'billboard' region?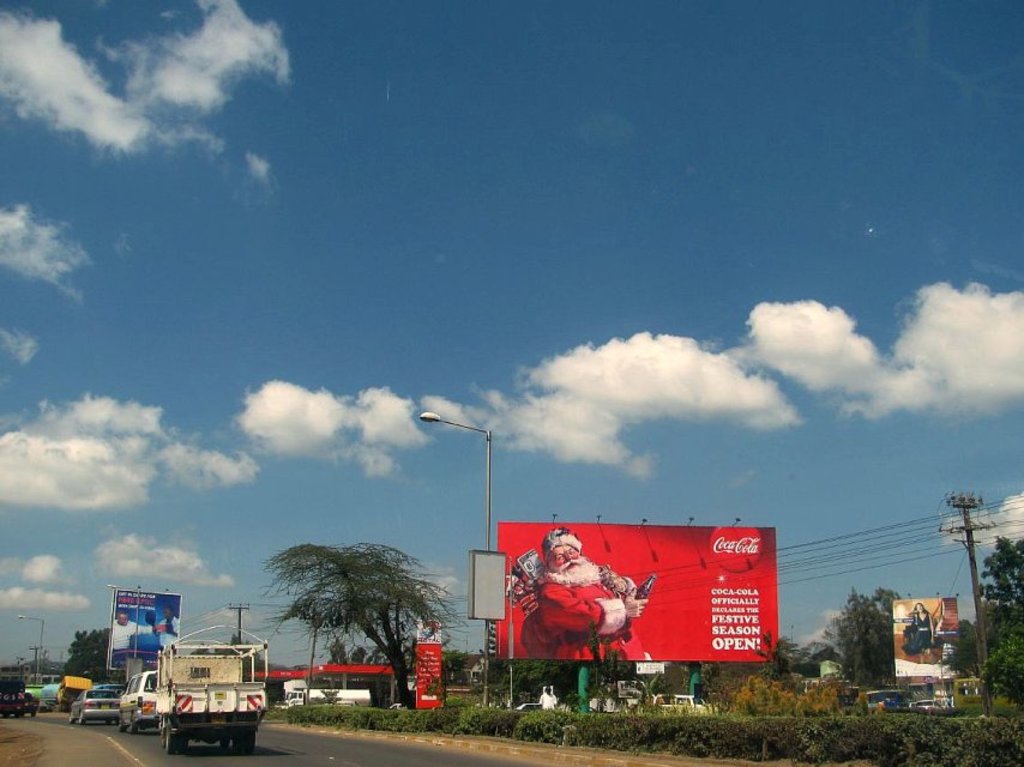
[left=108, top=585, right=179, bottom=672]
